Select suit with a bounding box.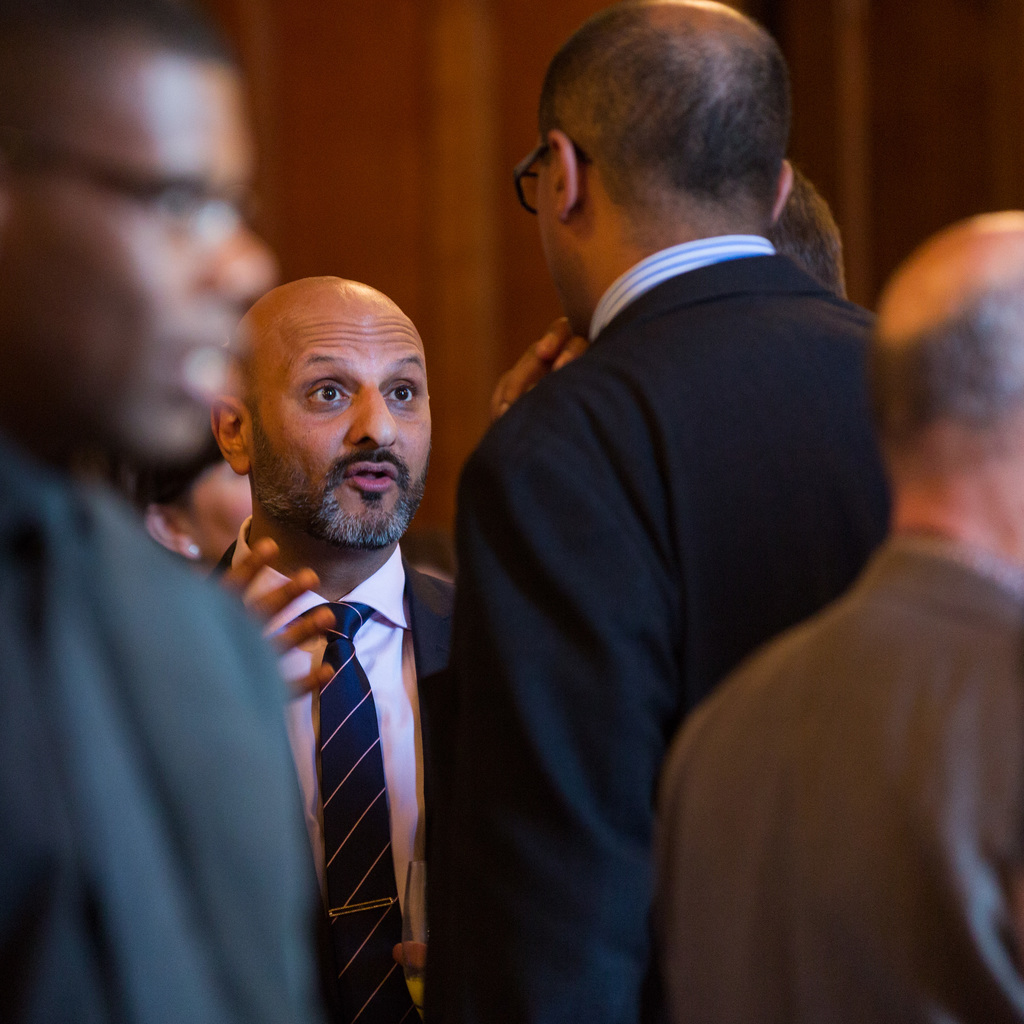
416/81/915/990.
